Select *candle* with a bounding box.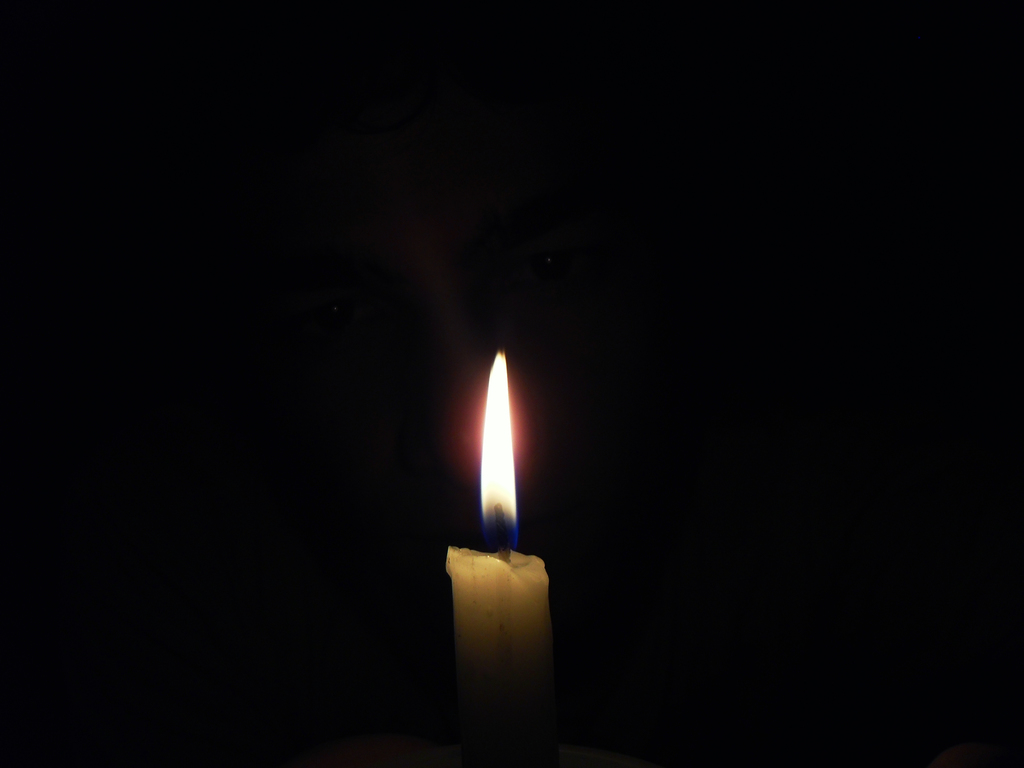
445, 348, 554, 761.
